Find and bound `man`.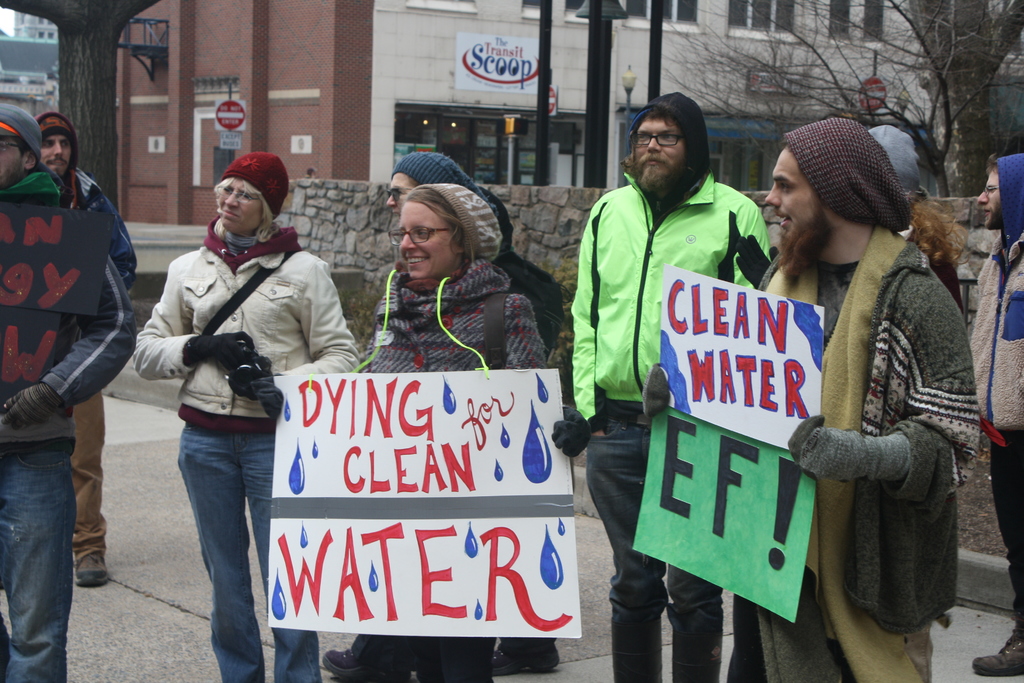
Bound: 634:103:979:682.
